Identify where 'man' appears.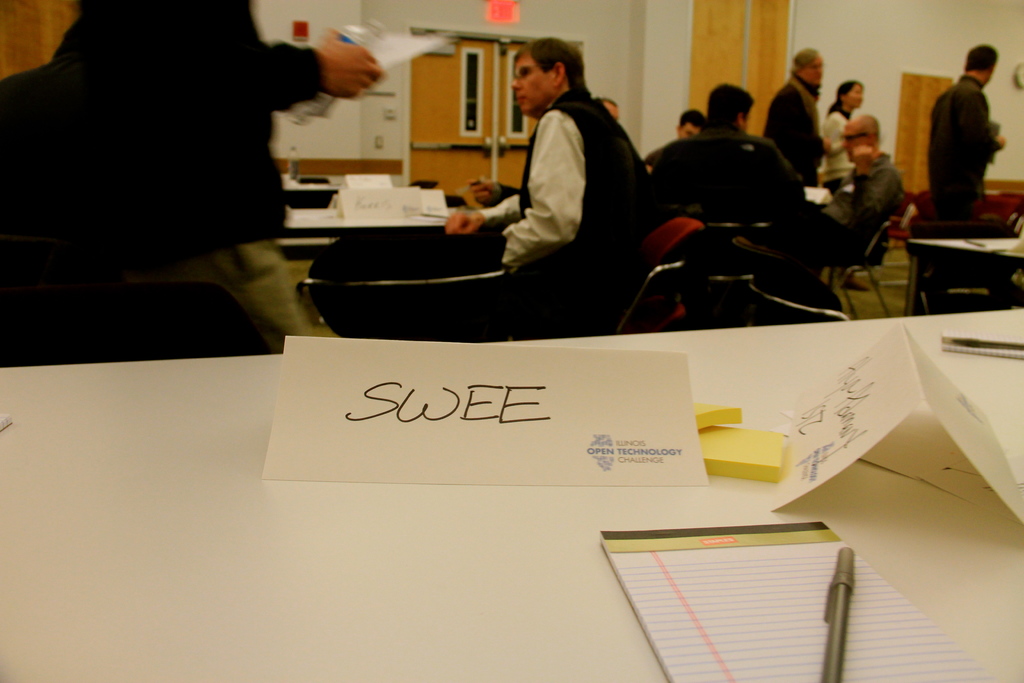
Appears at <bbox>680, 106, 703, 143</bbox>.
